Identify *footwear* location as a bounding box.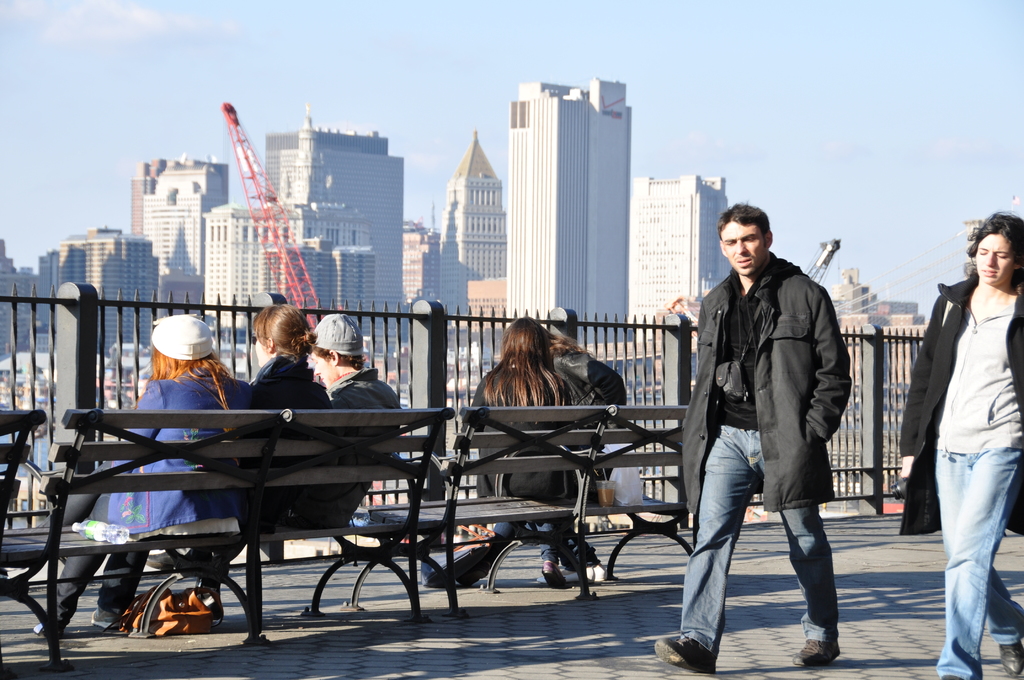
<bbox>534, 560, 568, 589</bbox>.
